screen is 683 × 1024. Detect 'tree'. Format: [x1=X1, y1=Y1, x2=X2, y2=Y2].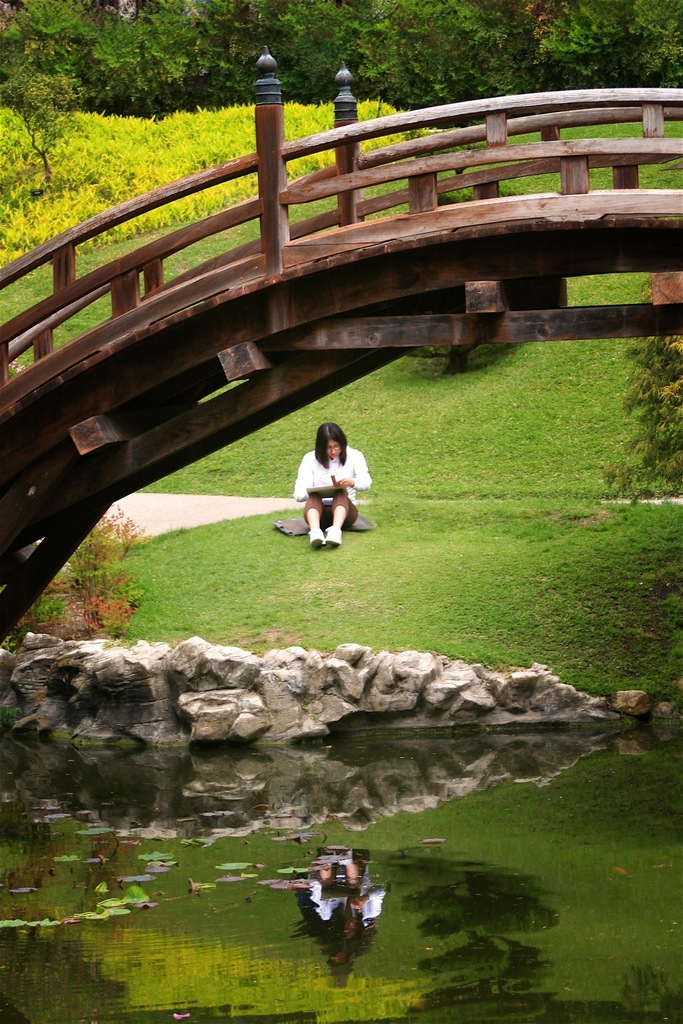
[x1=333, y1=0, x2=530, y2=122].
